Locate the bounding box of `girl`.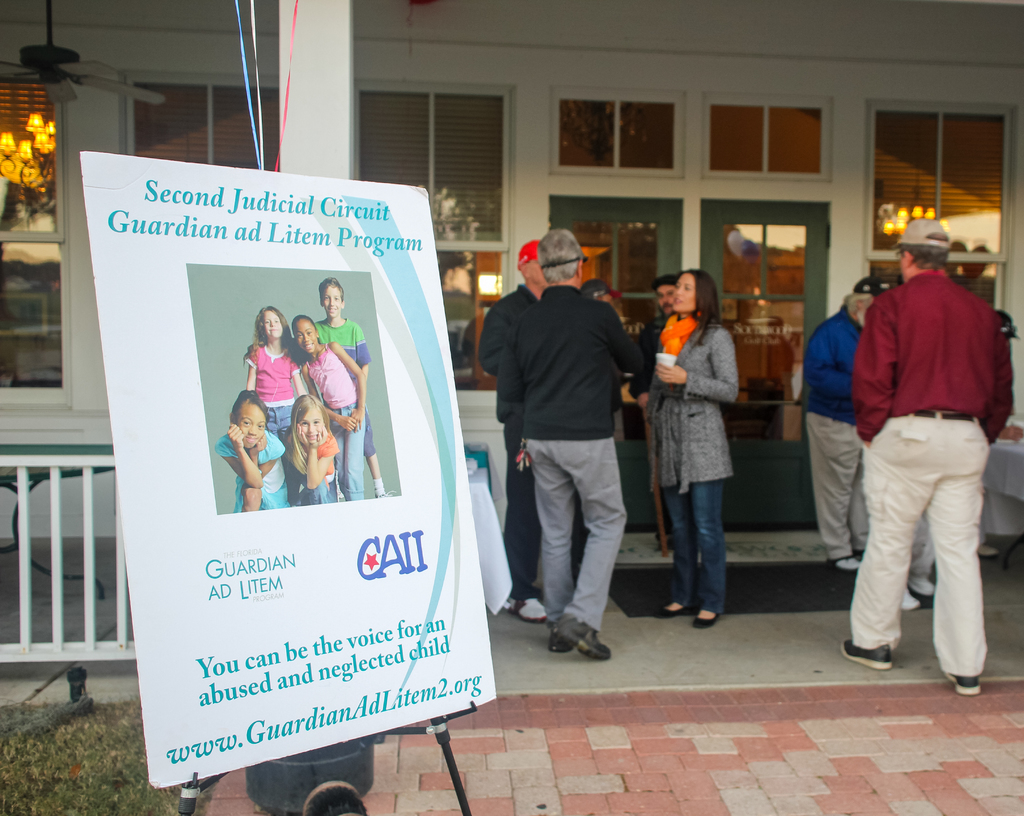
Bounding box: 281/394/341/505.
